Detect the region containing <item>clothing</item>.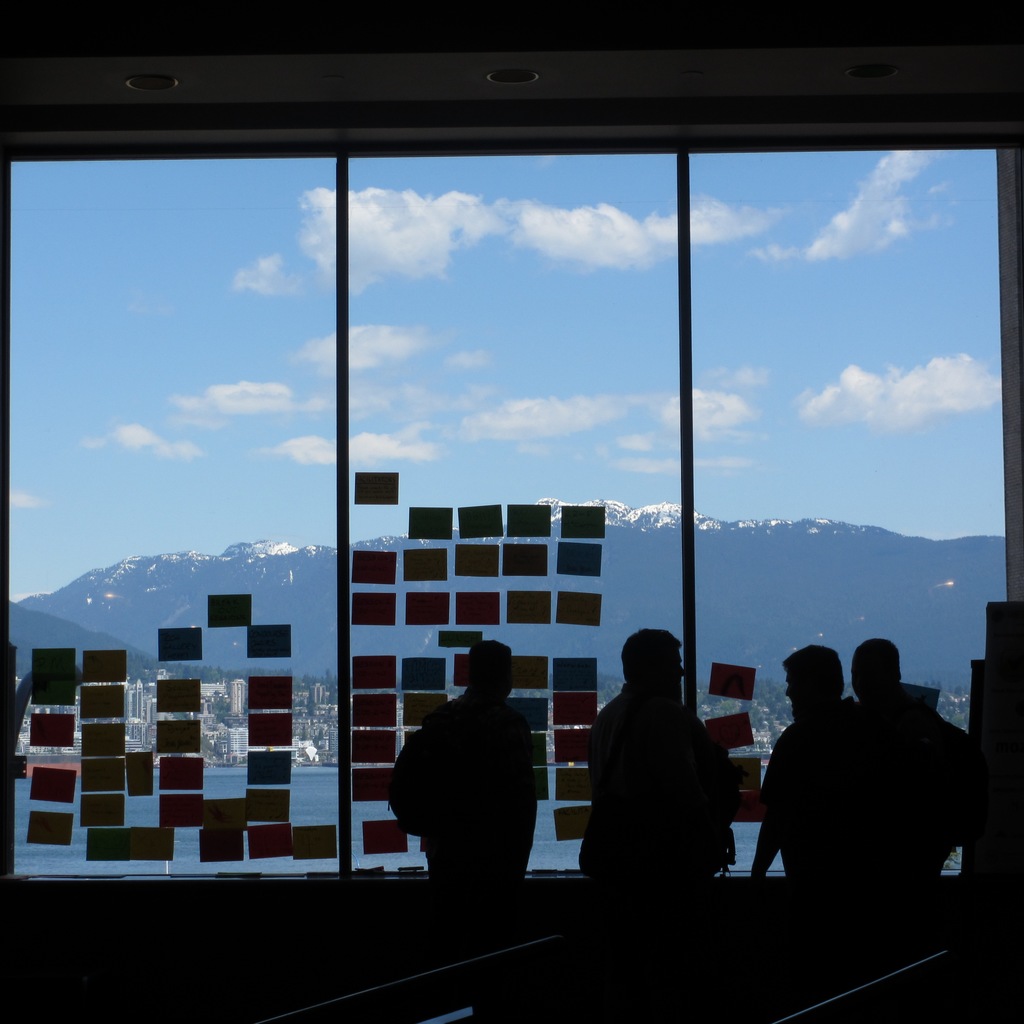
{"x1": 753, "y1": 695, "x2": 886, "y2": 896}.
